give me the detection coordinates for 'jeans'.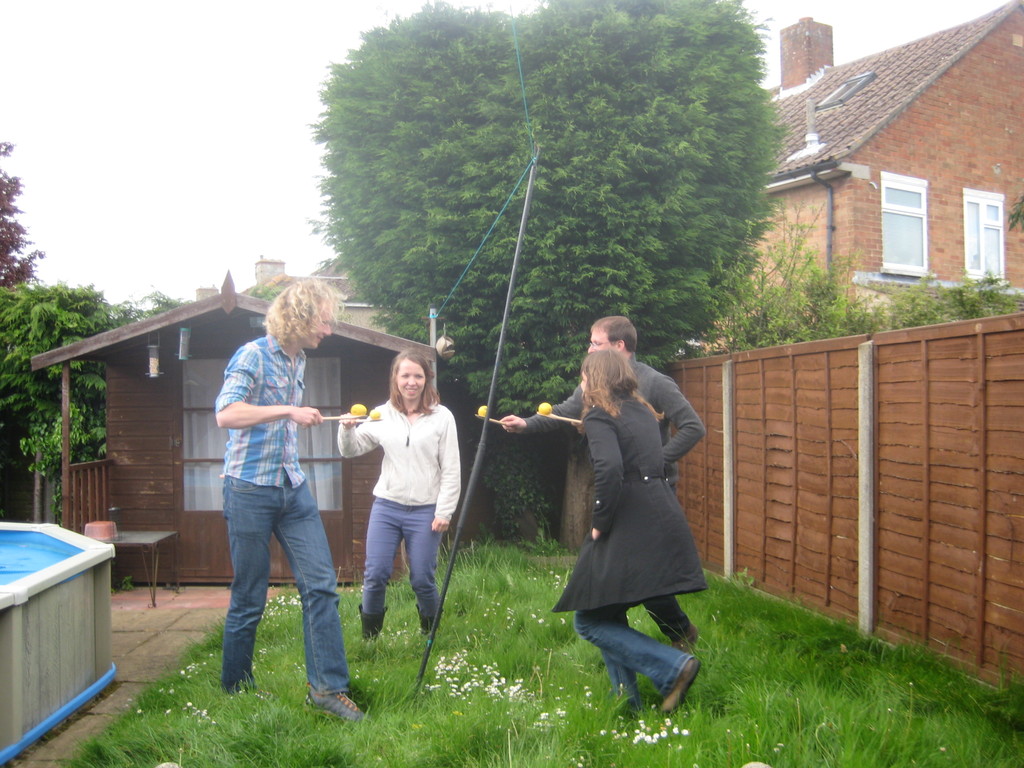
[left=355, top=497, right=448, bottom=616].
